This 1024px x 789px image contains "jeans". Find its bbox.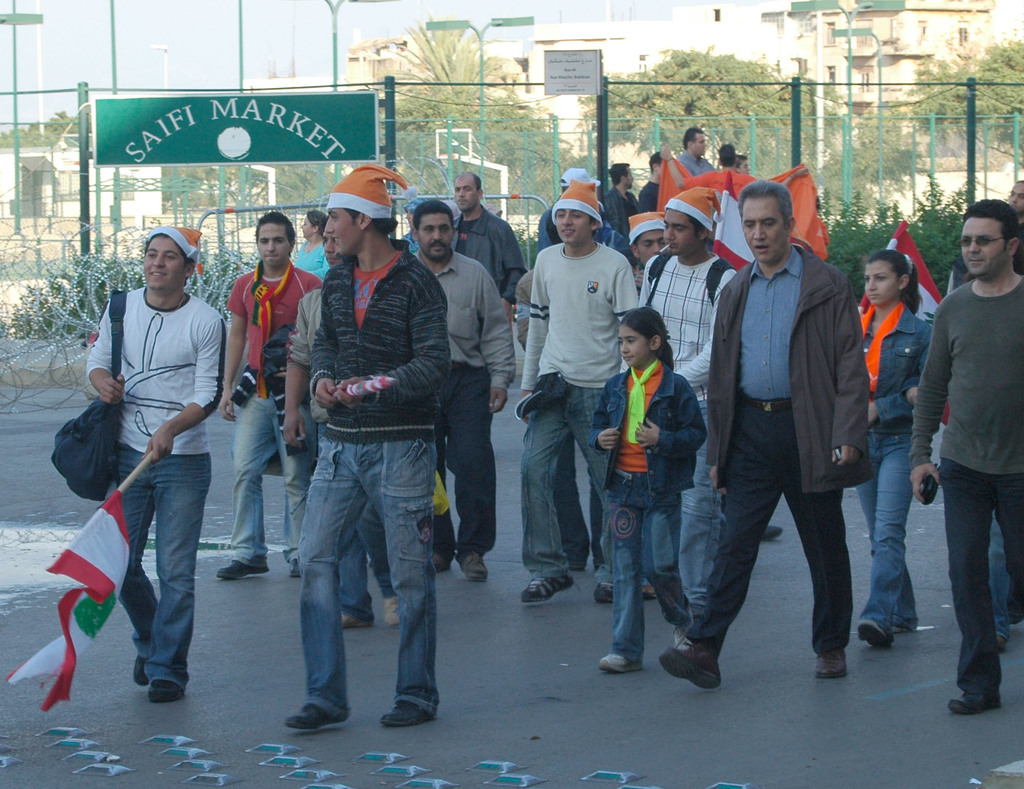
locate(604, 464, 692, 654).
